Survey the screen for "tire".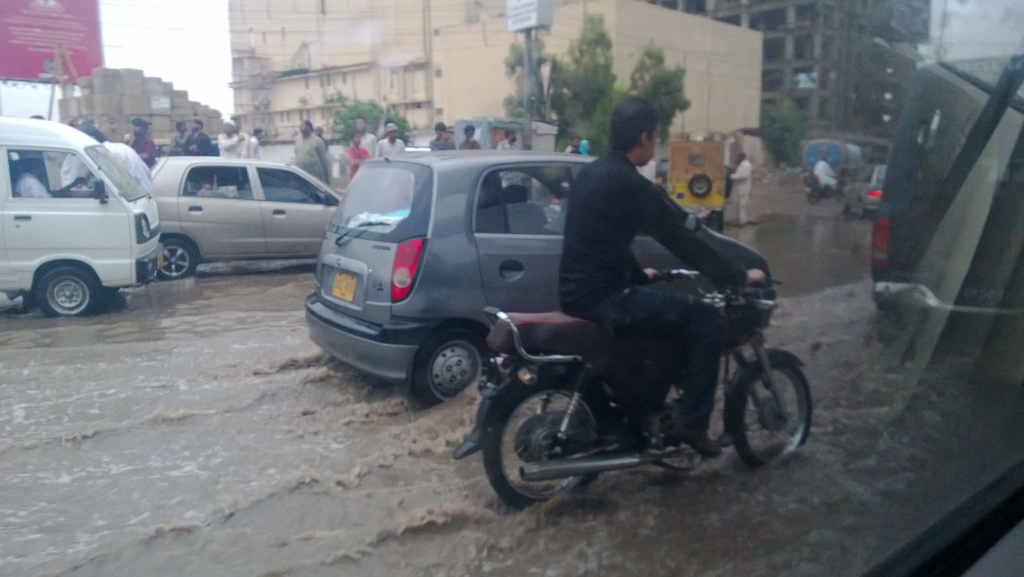
Survey found: pyautogui.locateOnScreen(36, 265, 105, 315).
